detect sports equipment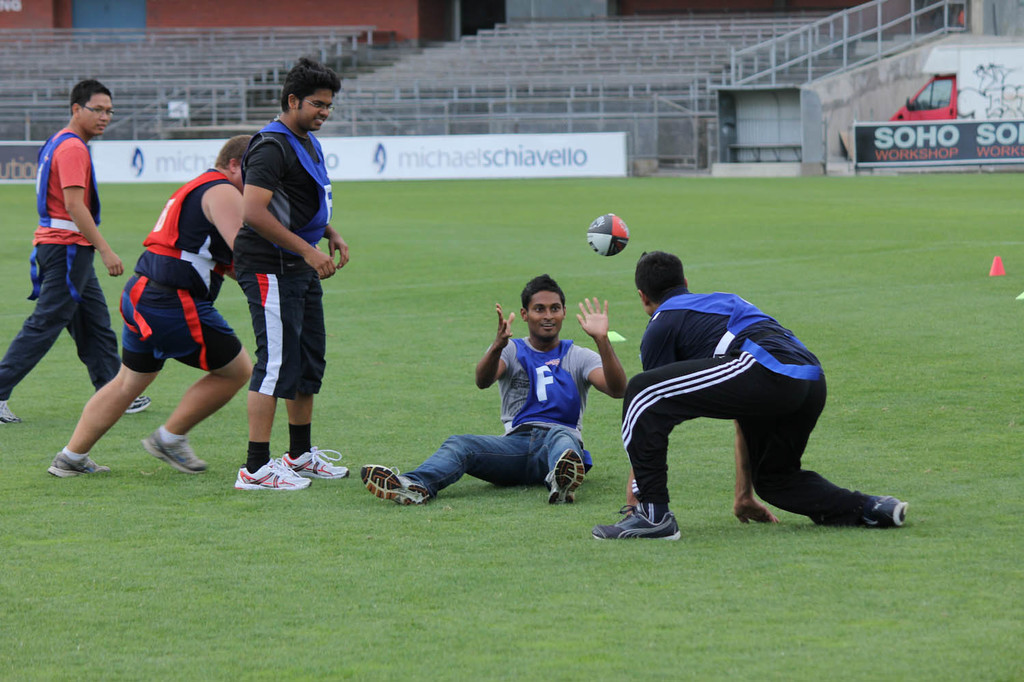
region(585, 212, 631, 256)
